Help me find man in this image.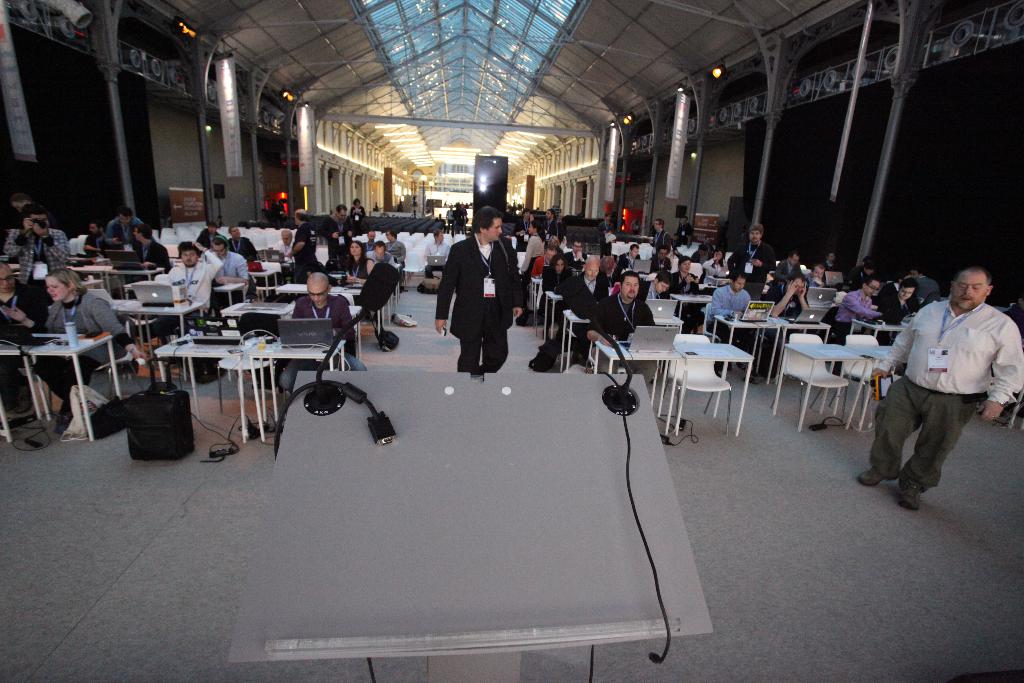
Found it: (left=563, top=239, right=590, bottom=269).
